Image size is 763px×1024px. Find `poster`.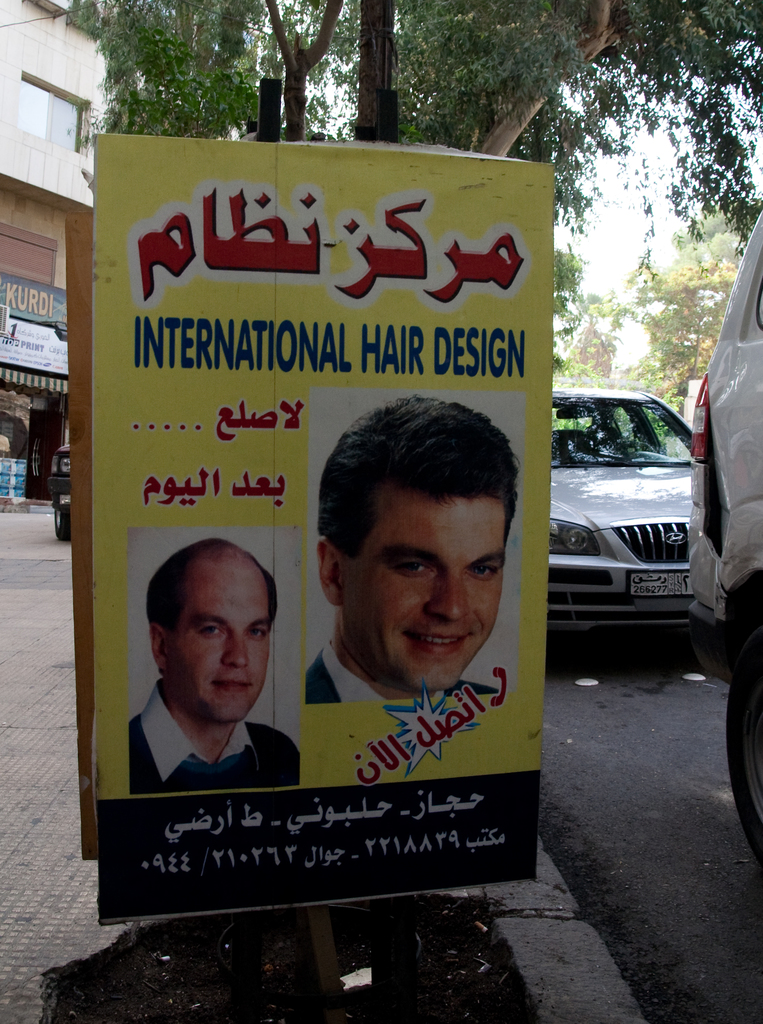
{"x1": 92, "y1": 142, "x2": 552, "y2": 917}.
